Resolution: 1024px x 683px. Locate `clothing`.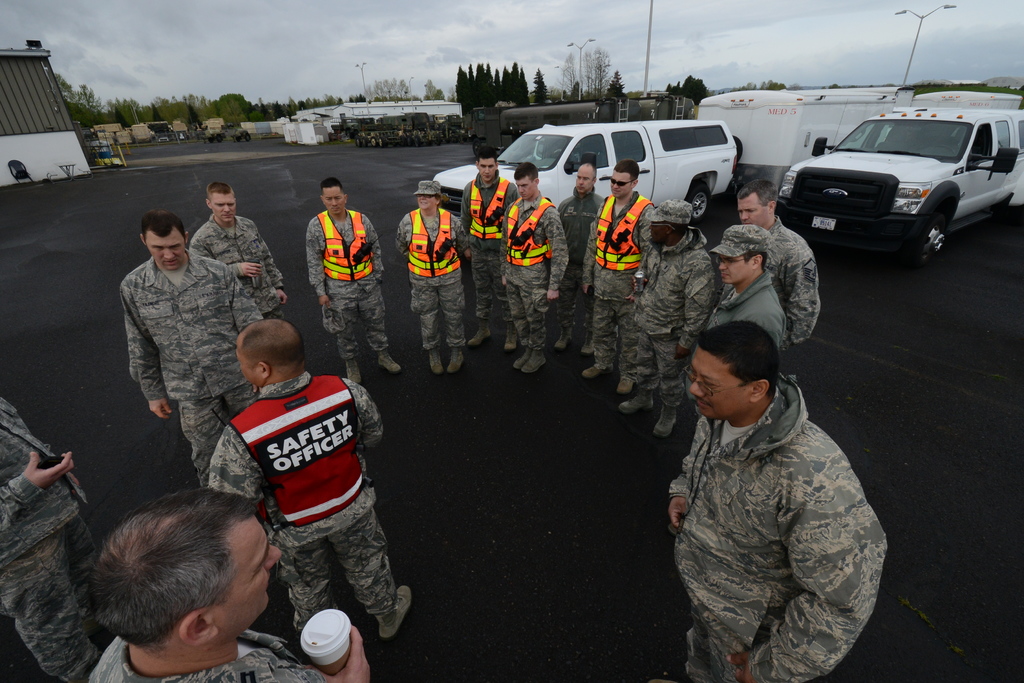
box(86, 626, 332, 682).
